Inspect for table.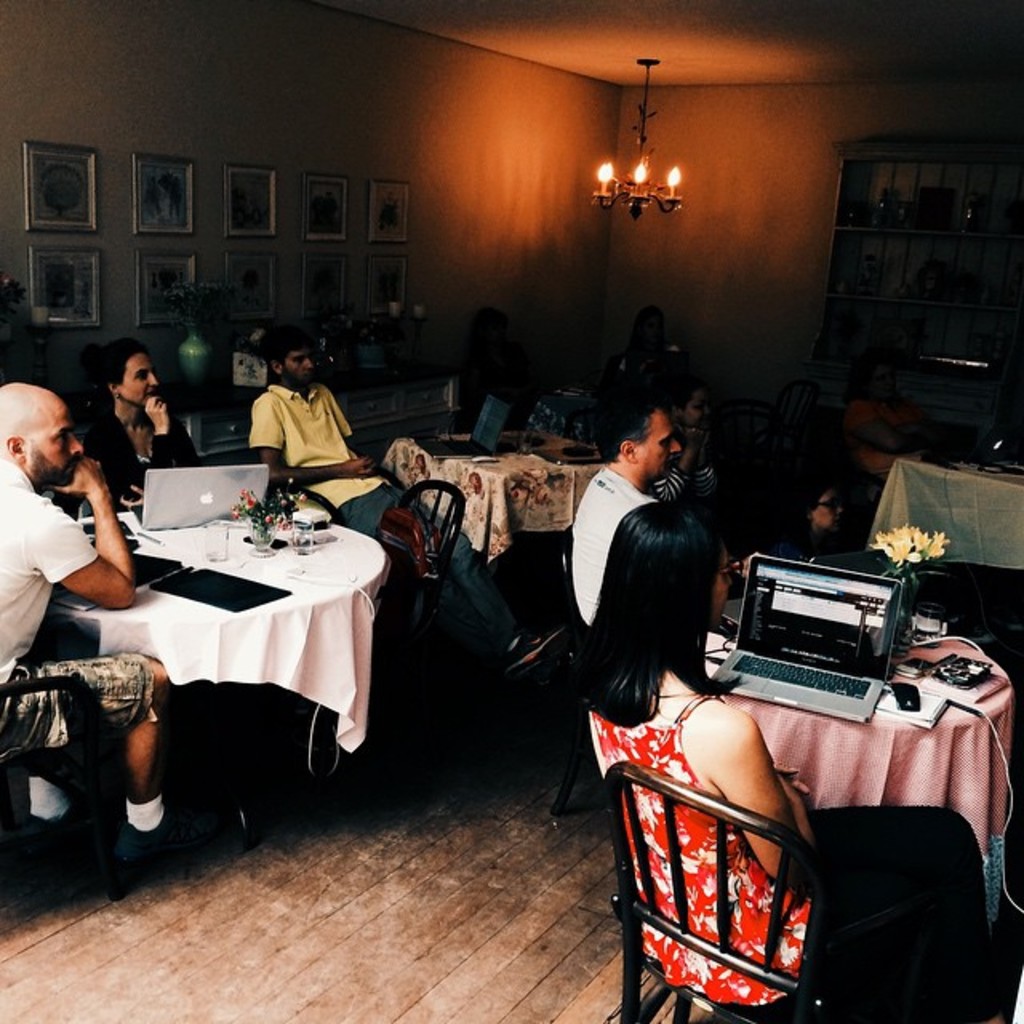
Inspection: [x1=701, y1=555, x2=1014, y2=931].
